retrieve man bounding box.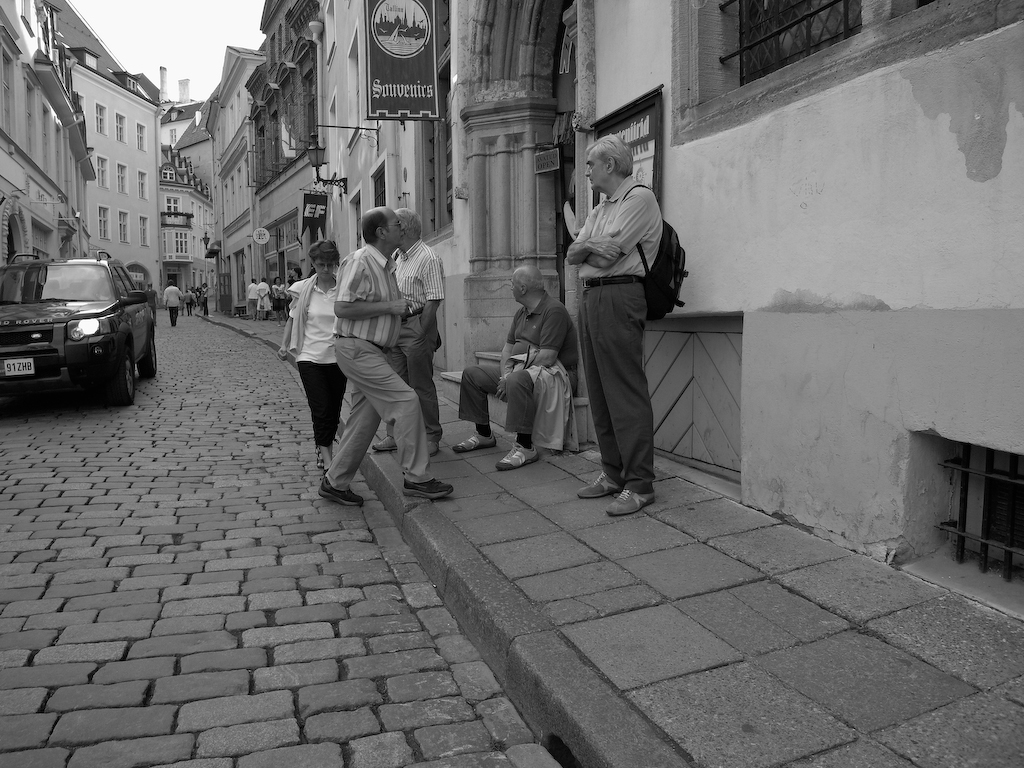
Bounding box: 454/265/579/475.
